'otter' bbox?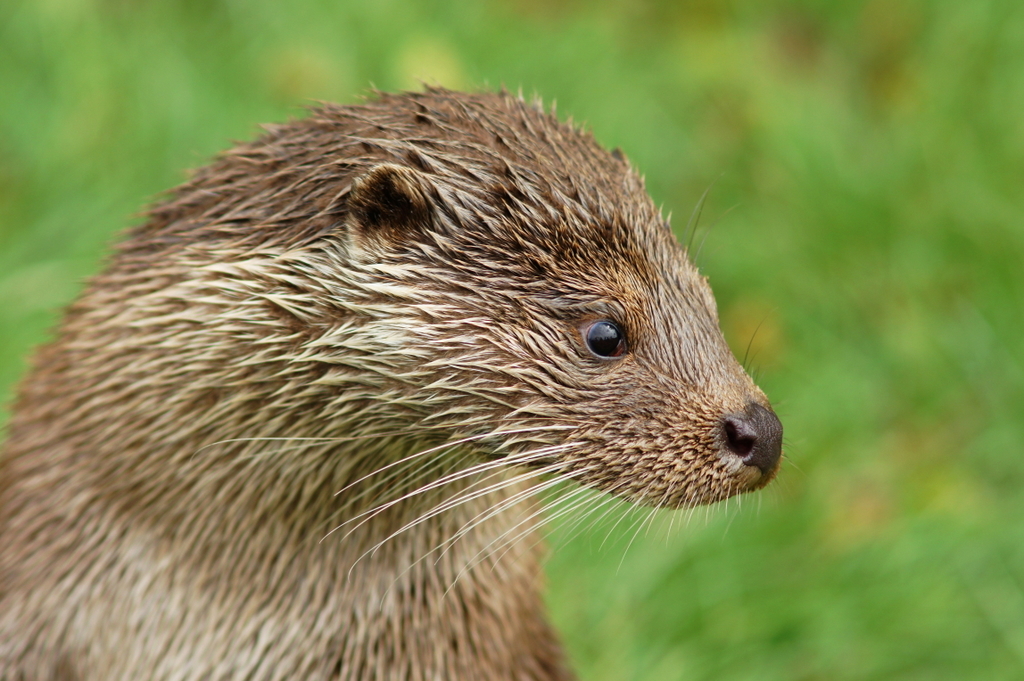
Rect(21, 72, 815, 680)
